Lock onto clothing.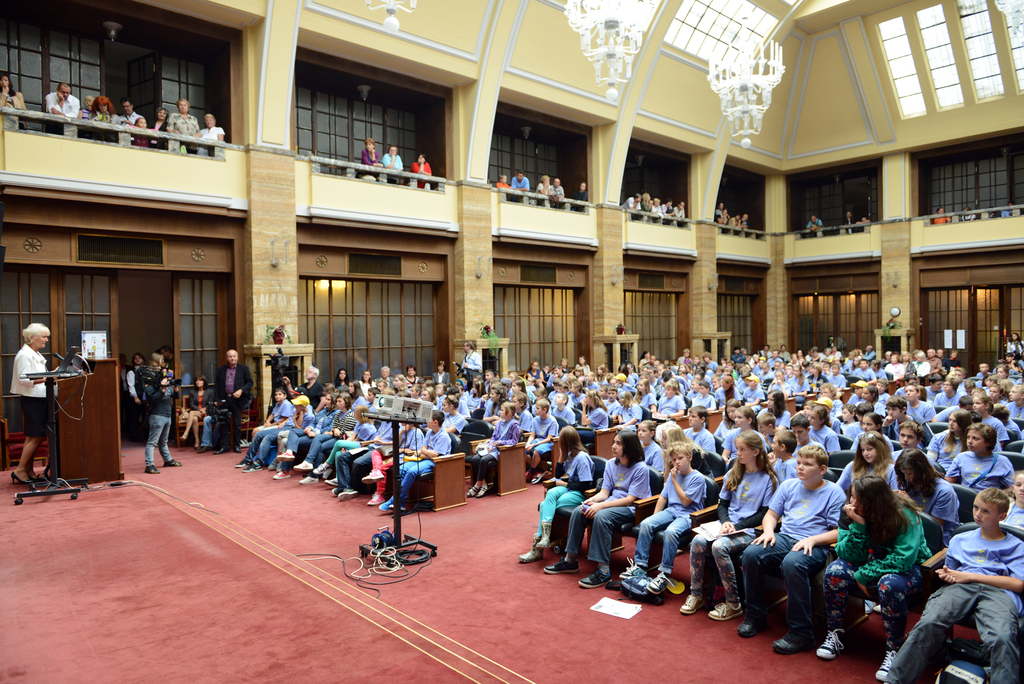
Locked: pyautogui.locateOnScreen(296, 382, 323, 406).
